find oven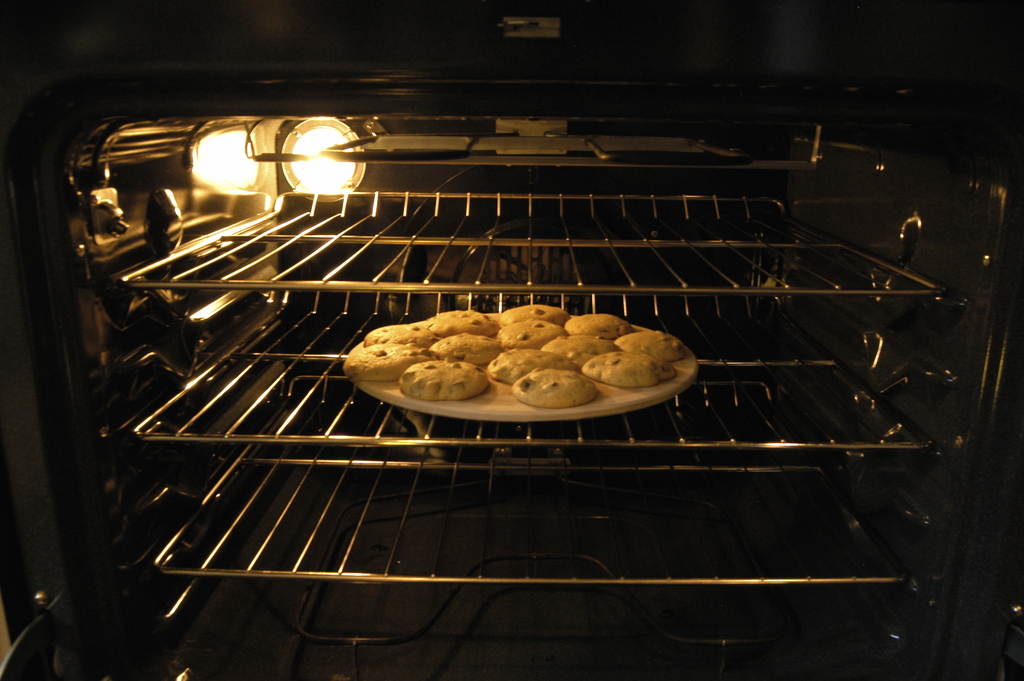
x1=0, y1=0, x2=1023, y2=680
